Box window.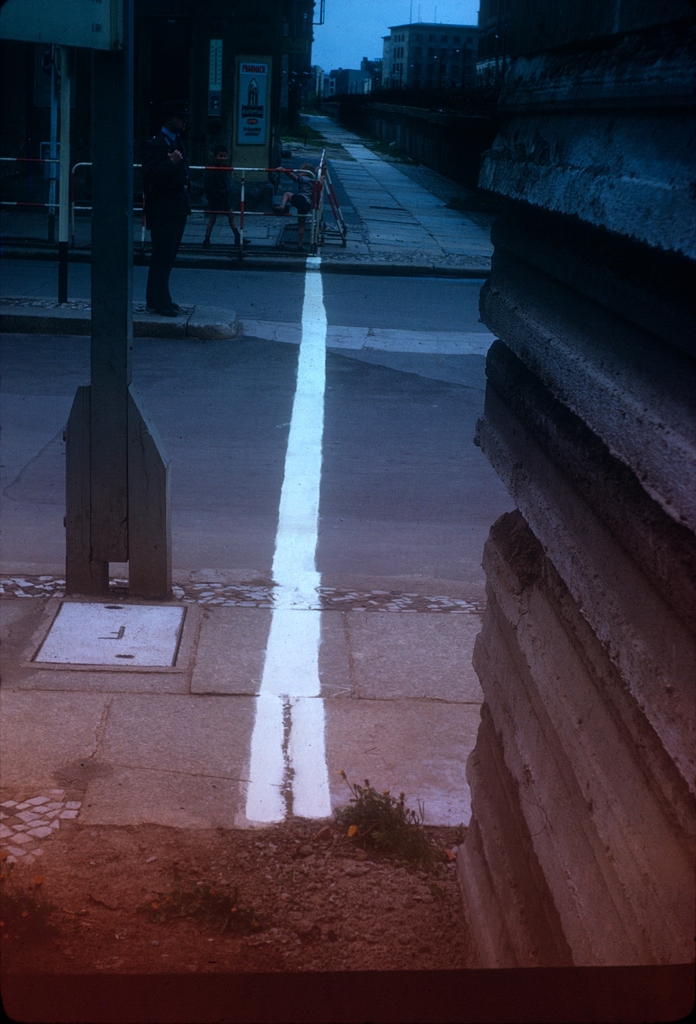
l=402, t=36, r=404, b=42.
